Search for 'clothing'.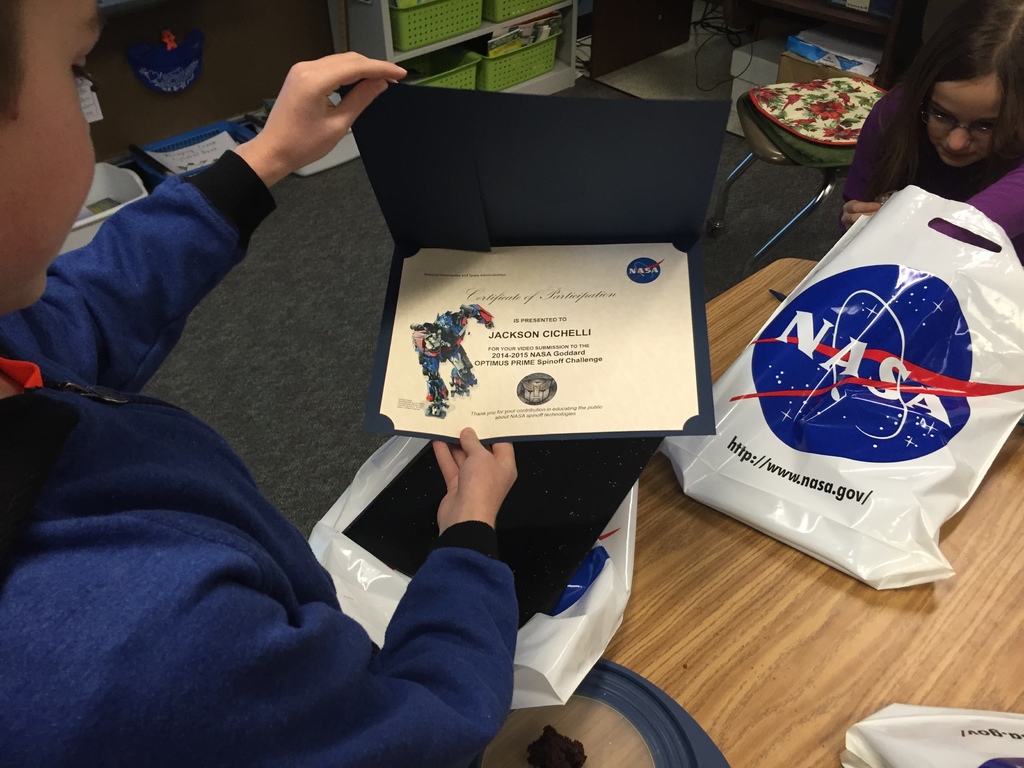
Found at 0:308:540:767.
